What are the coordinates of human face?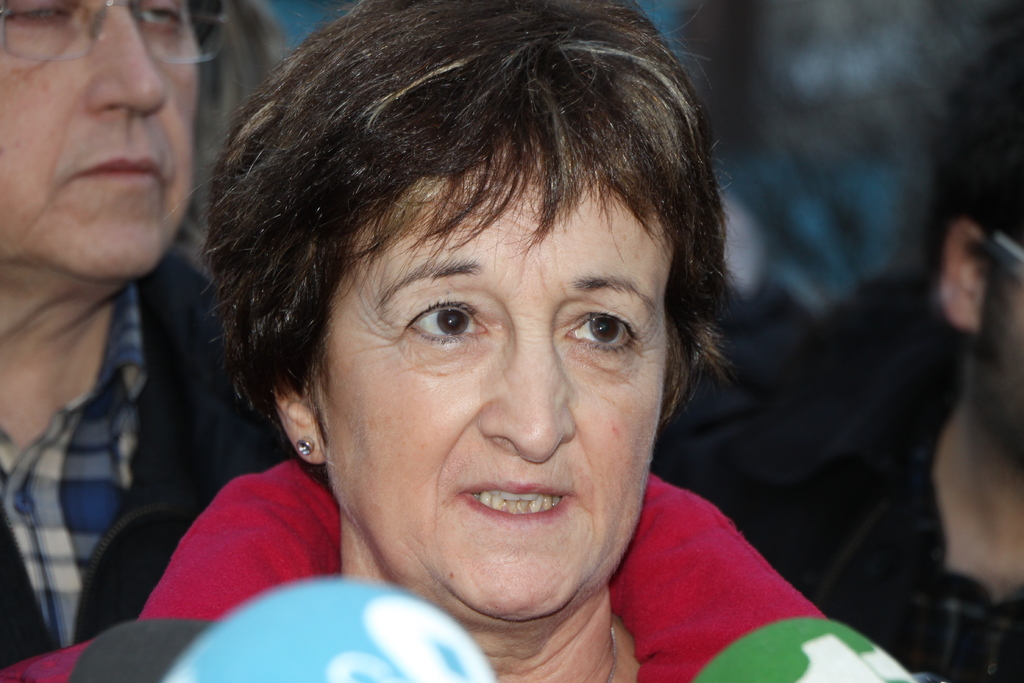
x1=0 y1=0 x2=202 y2=273.
